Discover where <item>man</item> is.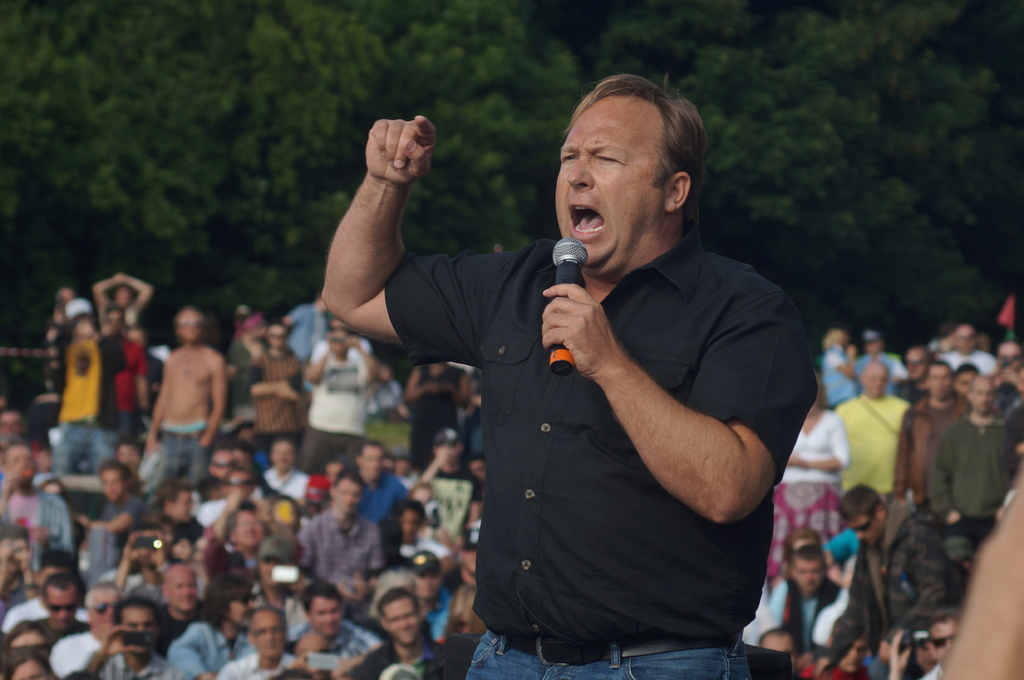
Discovered at BBox(48, 580, 124, 679).
